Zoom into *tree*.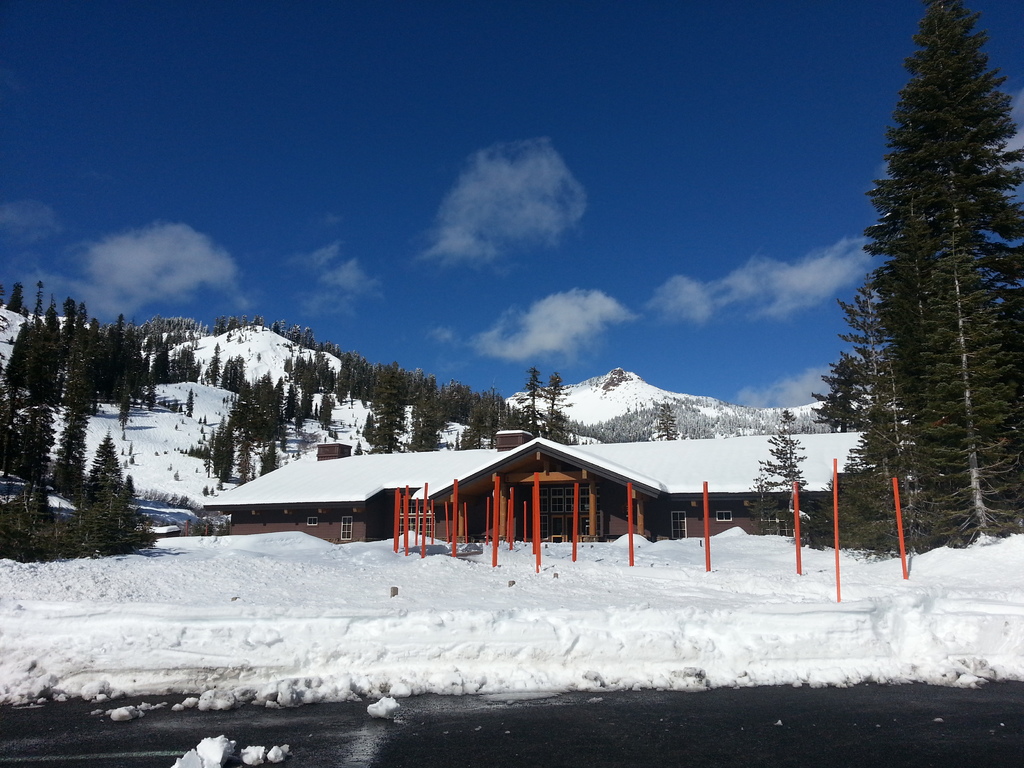
Zoom target: detection(228, 310, 237, 335).
